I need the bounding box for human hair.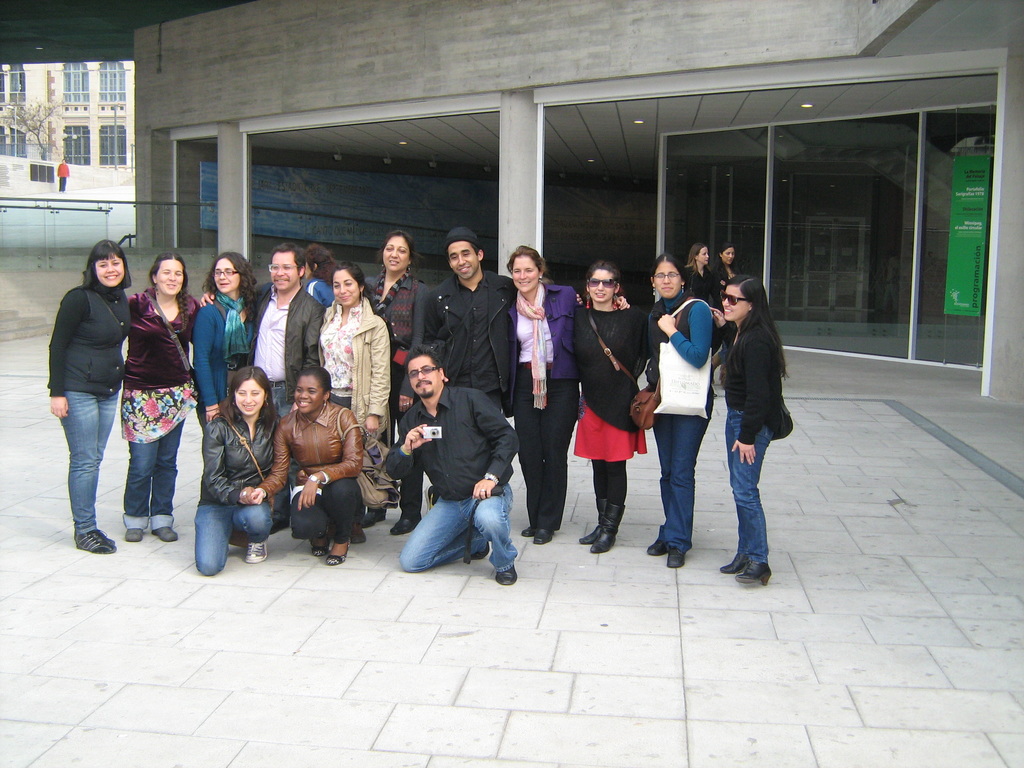
Here it is: detection(292, 367, 332, 401).
